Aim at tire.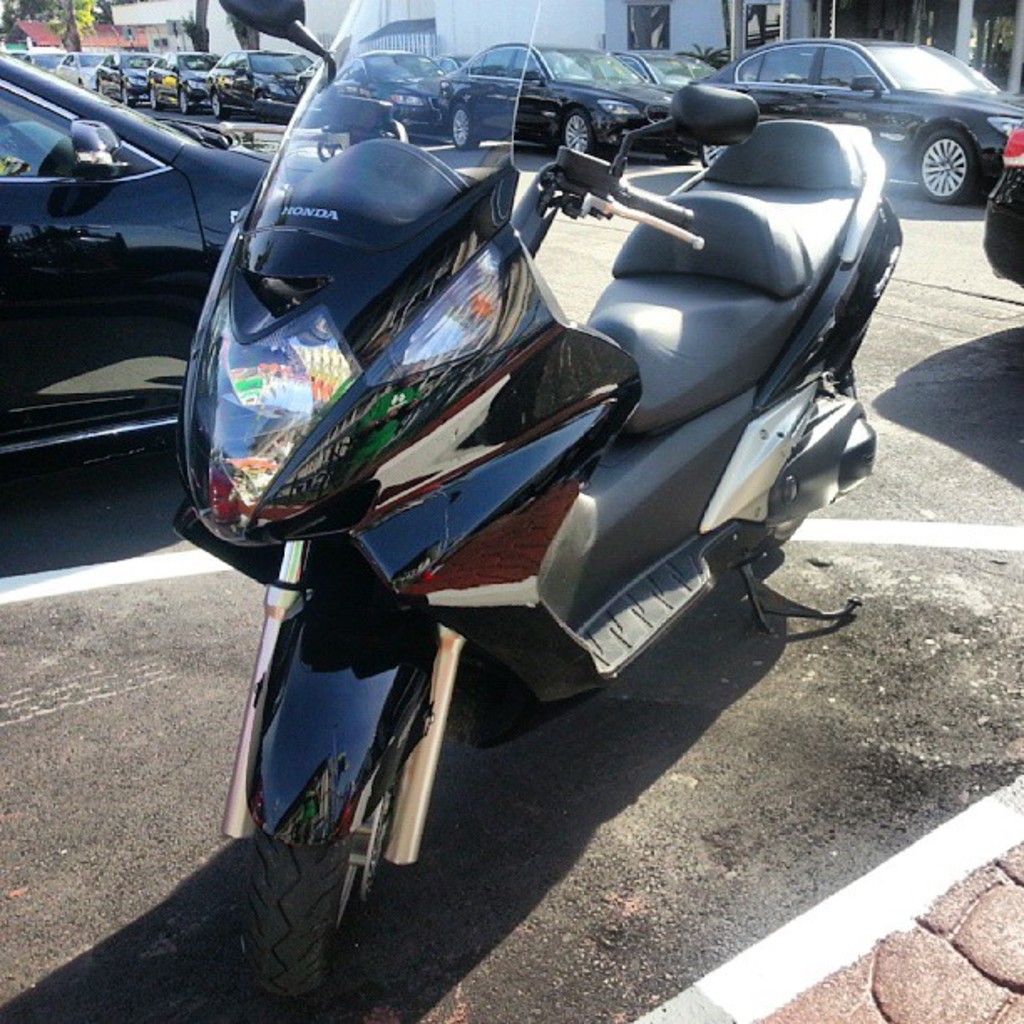
Aimed at {"left": 452, "top": 102, "right": 477, "bottom": 149}.
